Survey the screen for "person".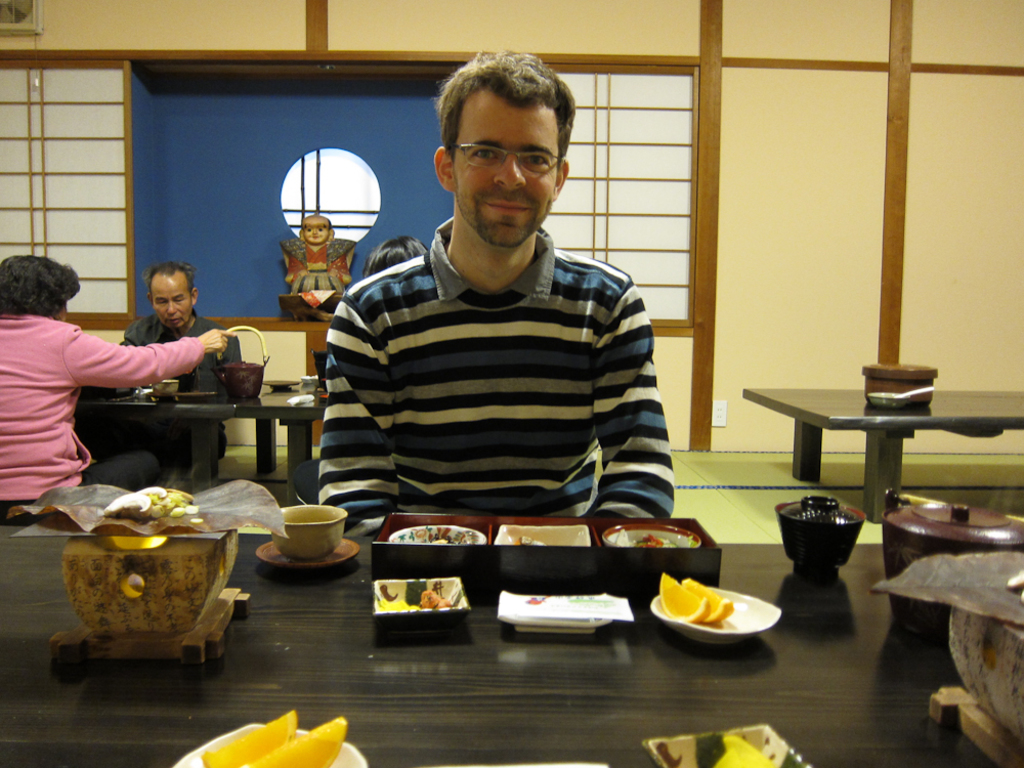
Survey found: <bbox>281, 217, 355, 290</bbox>.
